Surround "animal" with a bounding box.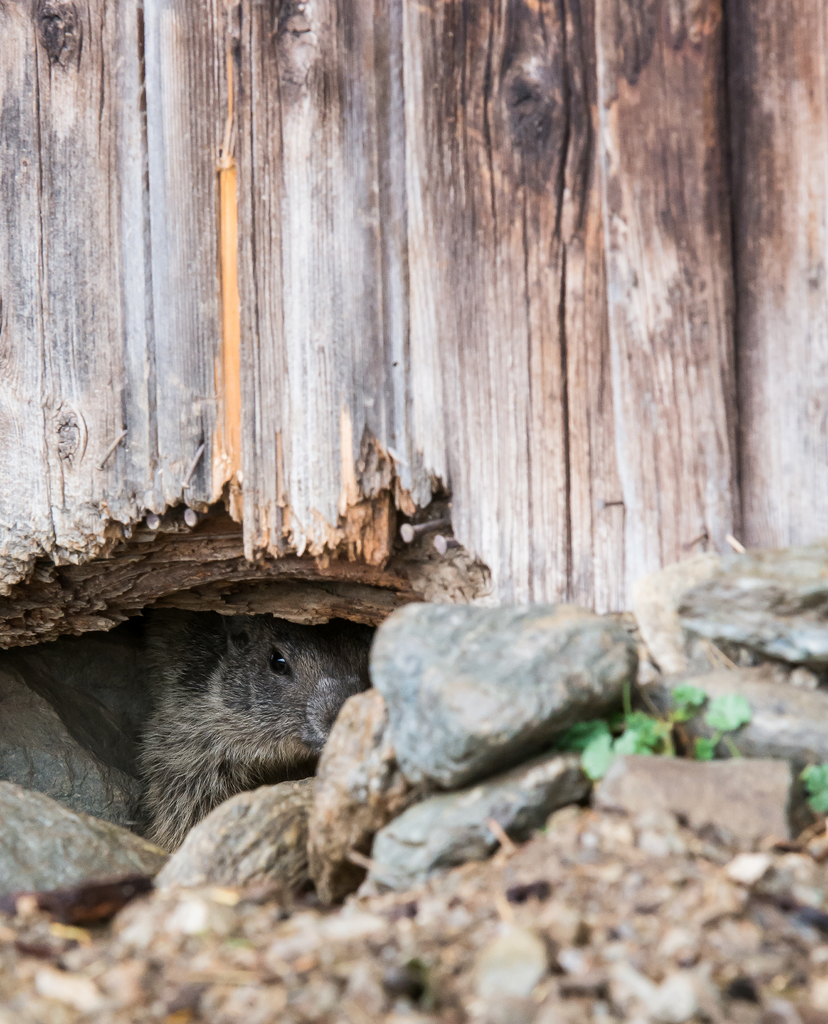
bbox=[18, 616, 371, 861].
